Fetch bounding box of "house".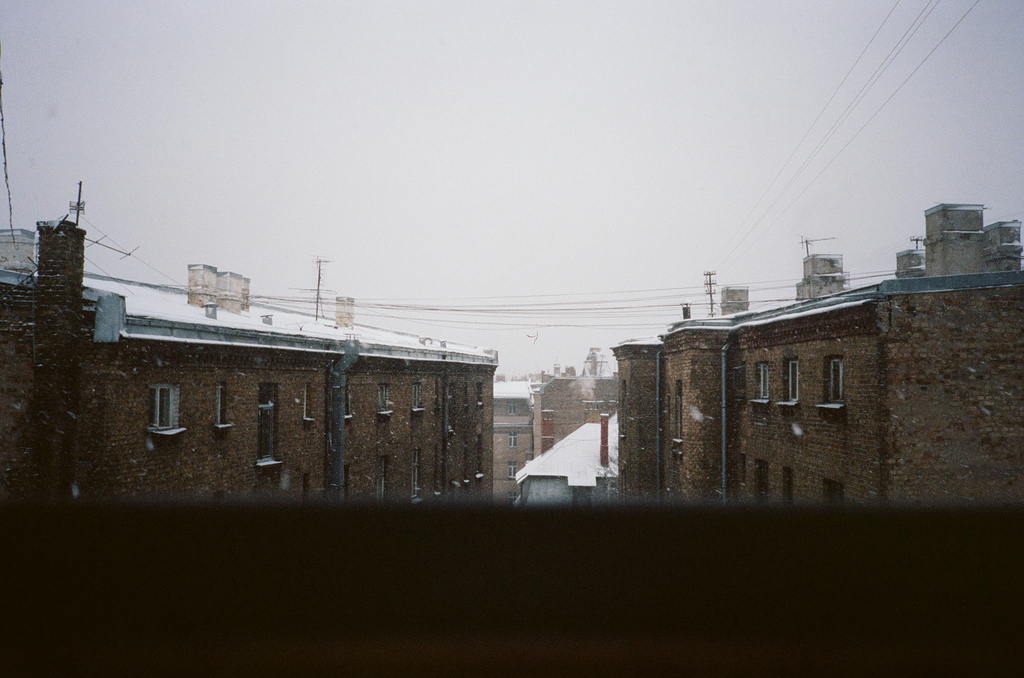
Bbox: (x1=42, y1=253, x2=517, y2=514).
